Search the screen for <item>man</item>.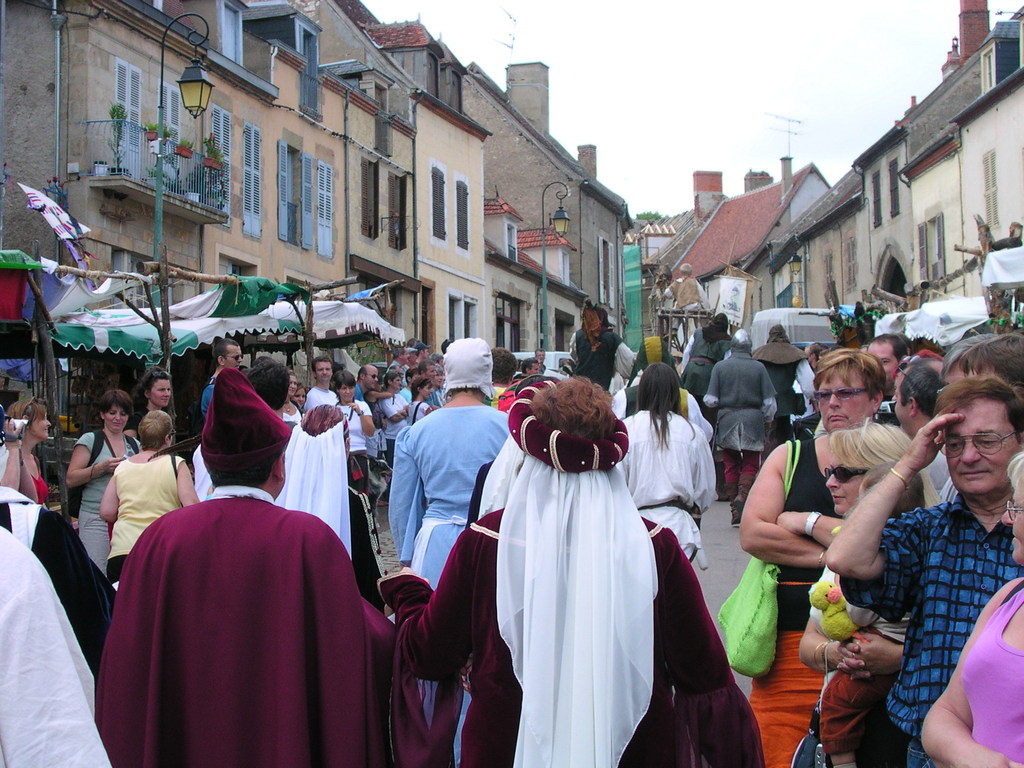
Found at [527,344,556,380].
